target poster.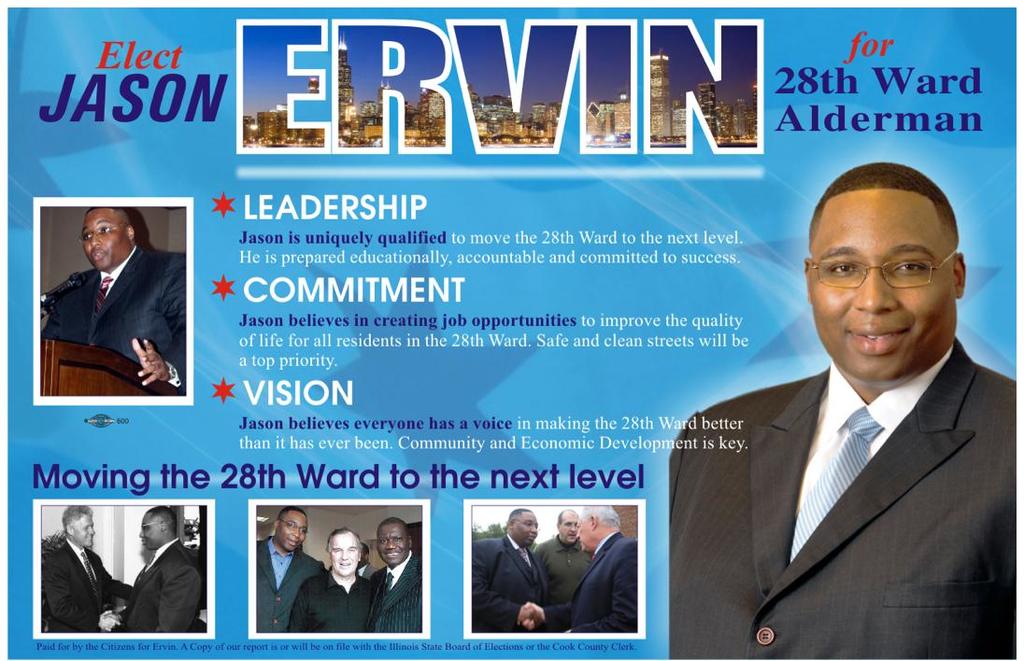
Target region: x1=0 y1=0 x2=1023 y2=660.
